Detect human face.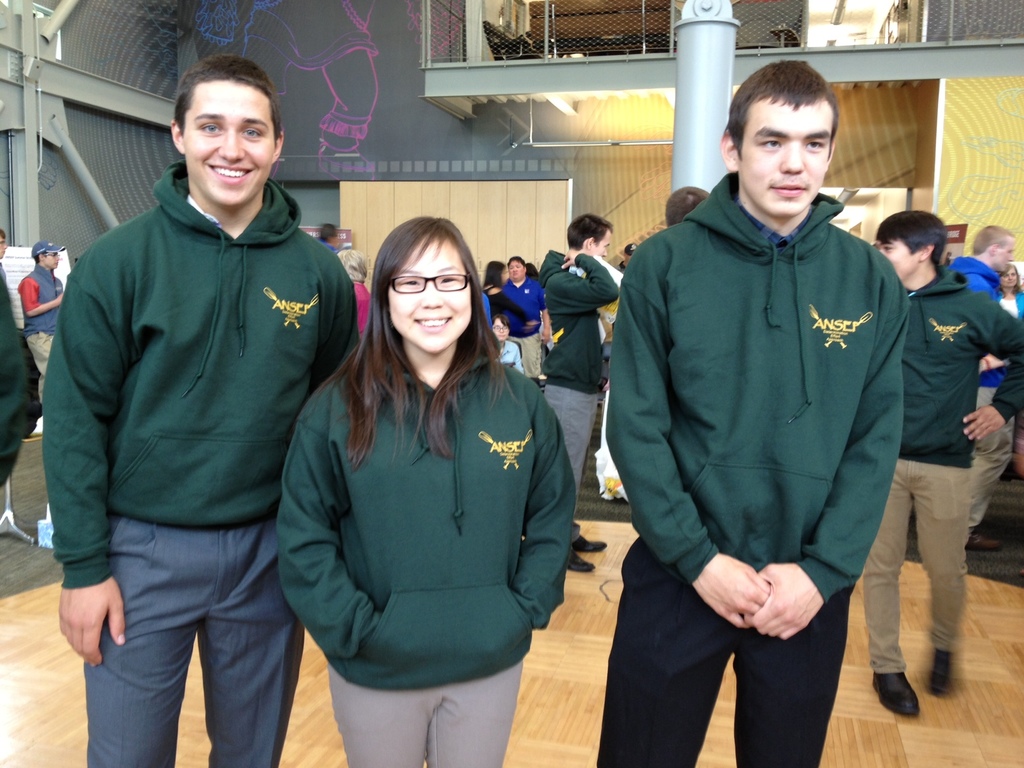
Detected at (390, 230, 471, 358).
